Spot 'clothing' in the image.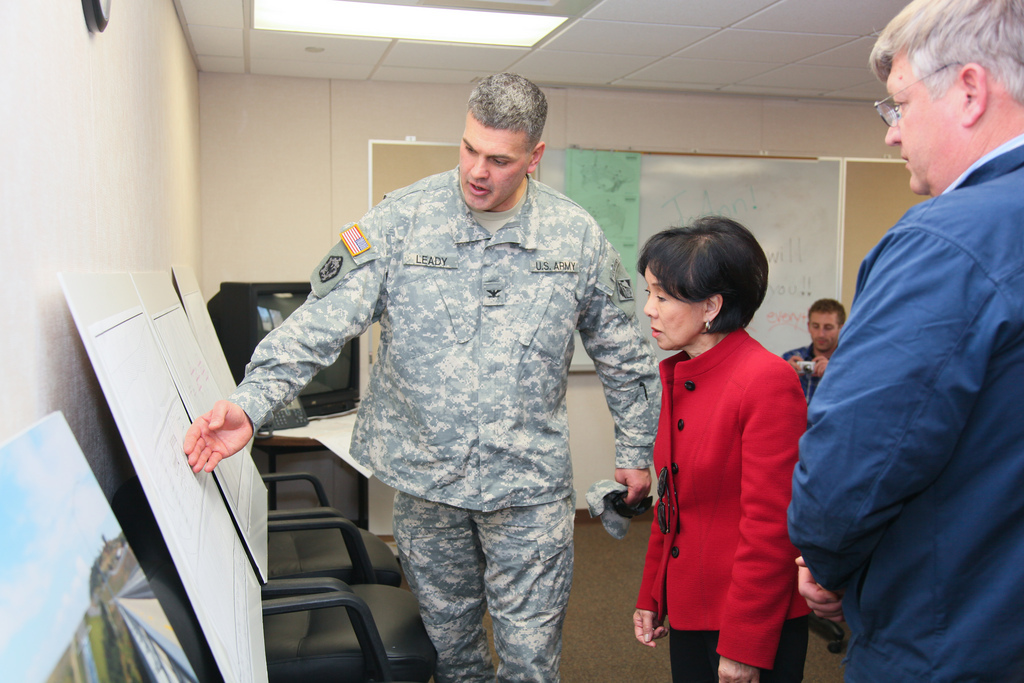
'clothing' found at (x1=226, y1=171, x2=671, y2=682).
